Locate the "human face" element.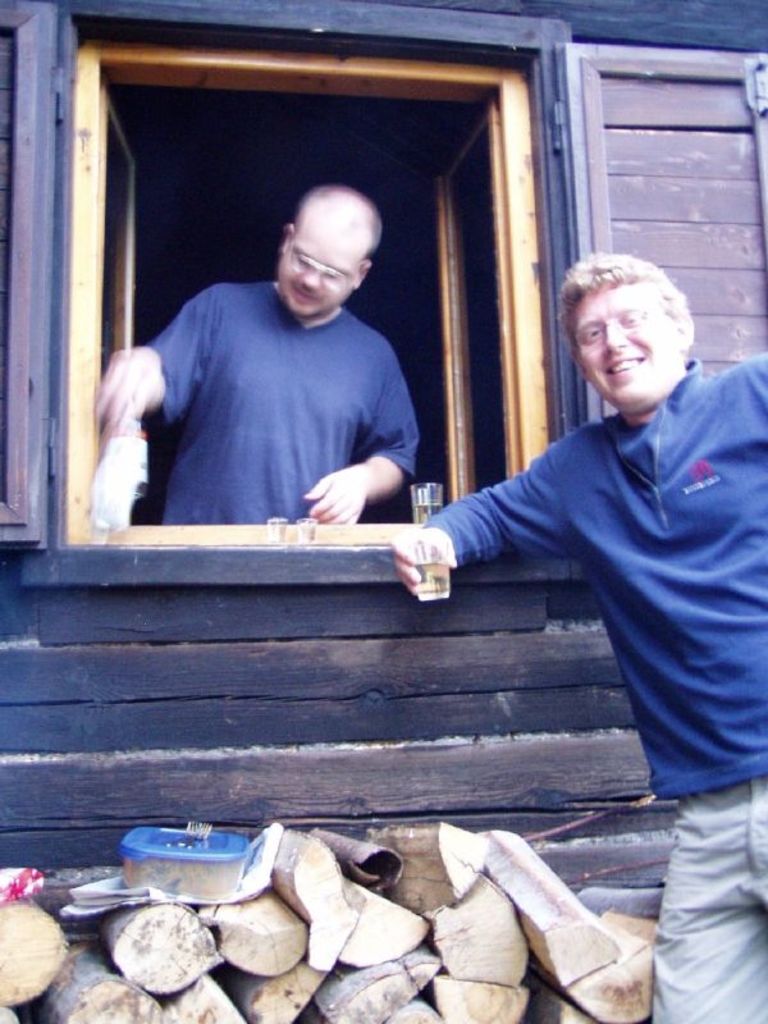
Element bbox: box(572, 282, 672, 397).
